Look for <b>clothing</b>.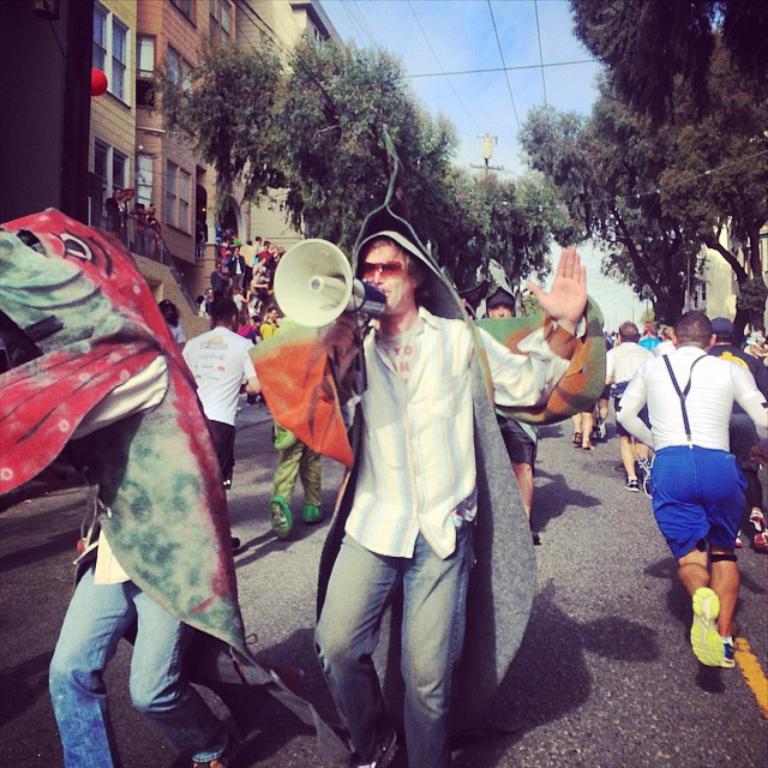
Found: crop(179, 325, 253, 488).
